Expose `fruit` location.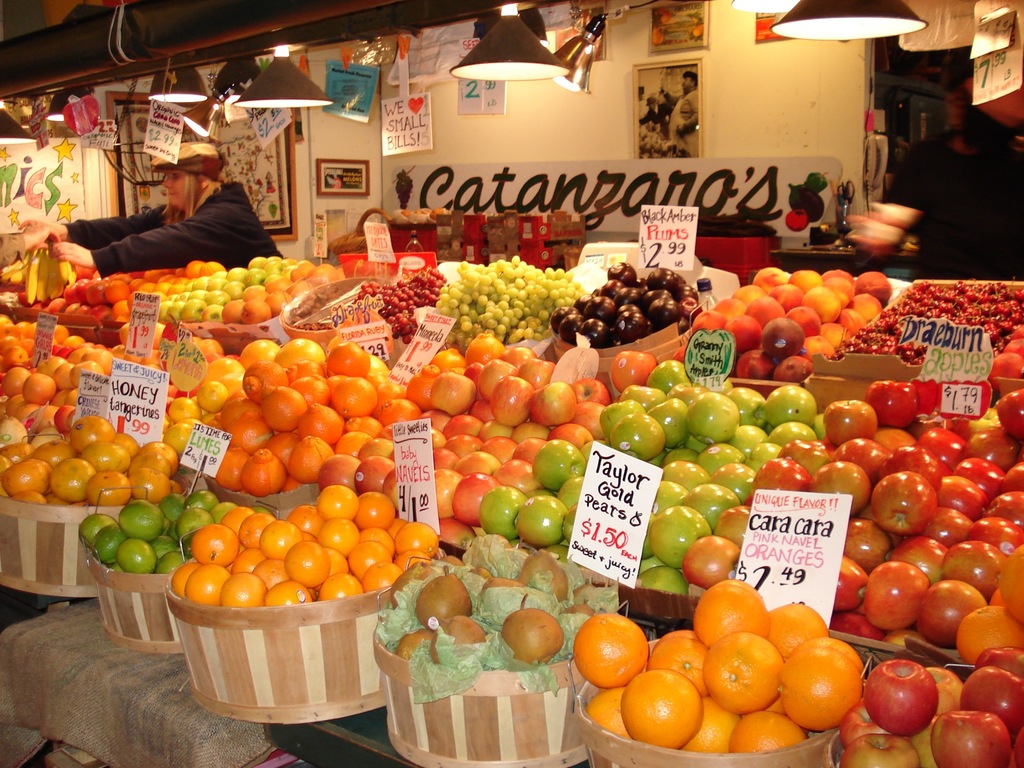
Exposed at bbox=[778, 648, 863, 730].
